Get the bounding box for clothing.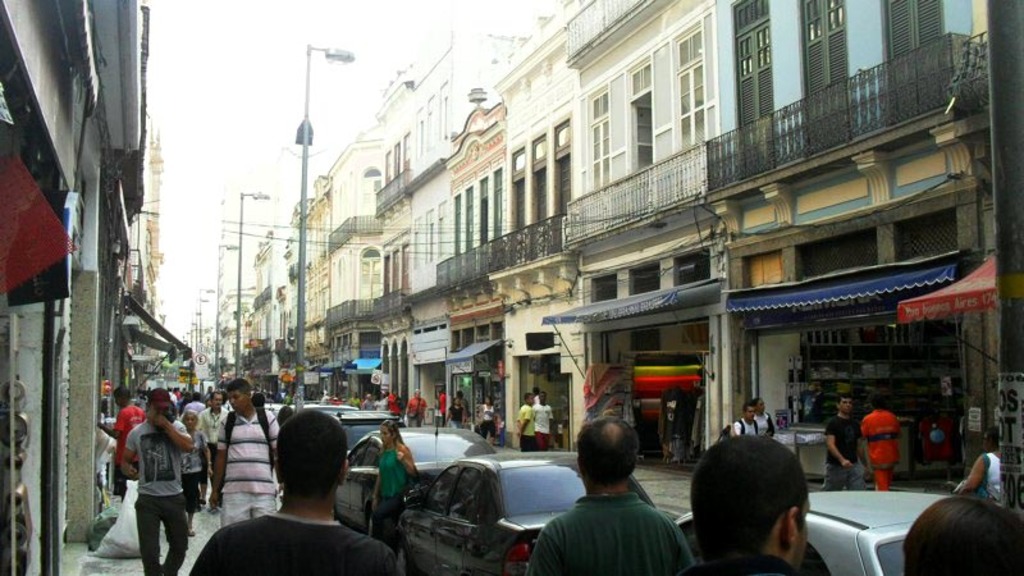
rect(407, 397, 431, 422).
